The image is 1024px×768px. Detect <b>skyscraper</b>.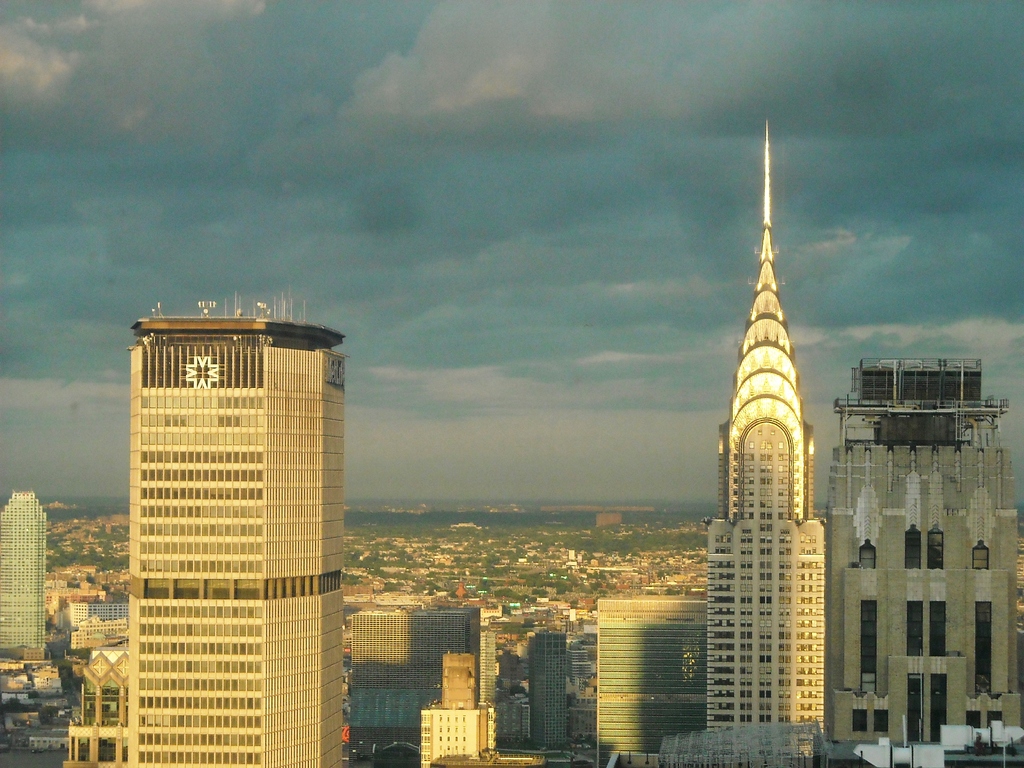
Detection: [left=520, top=634, right=576, bottom=751].
